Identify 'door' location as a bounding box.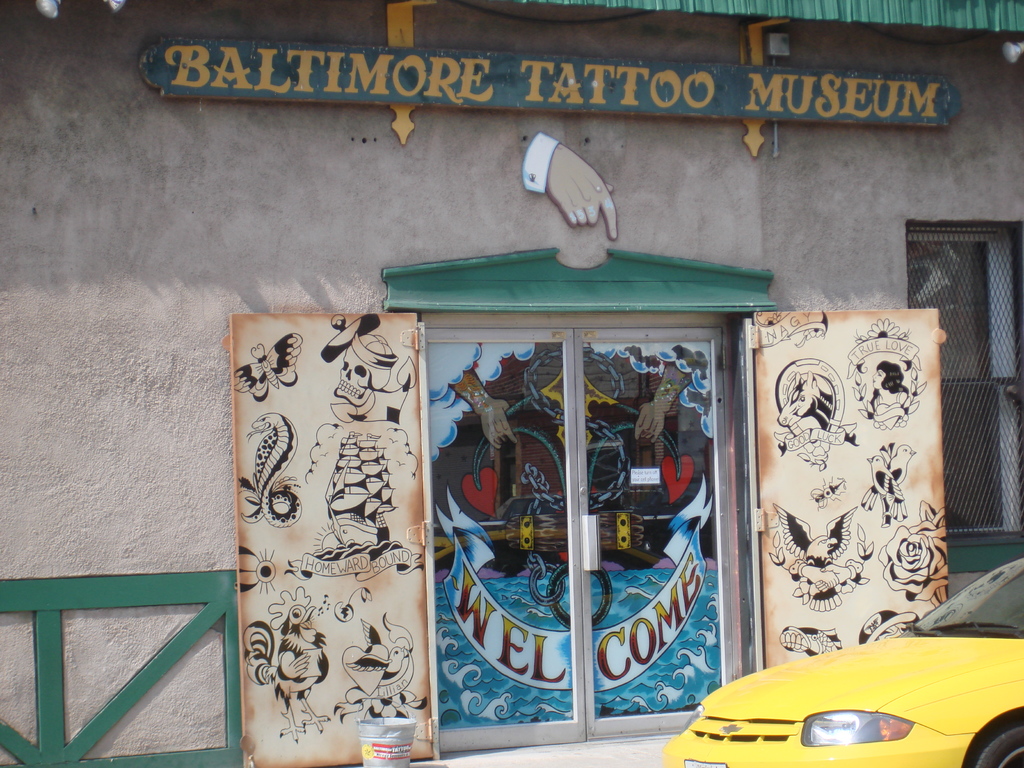
{"left": 424, "top": 325, "right": 586, "bottom": 755}.
